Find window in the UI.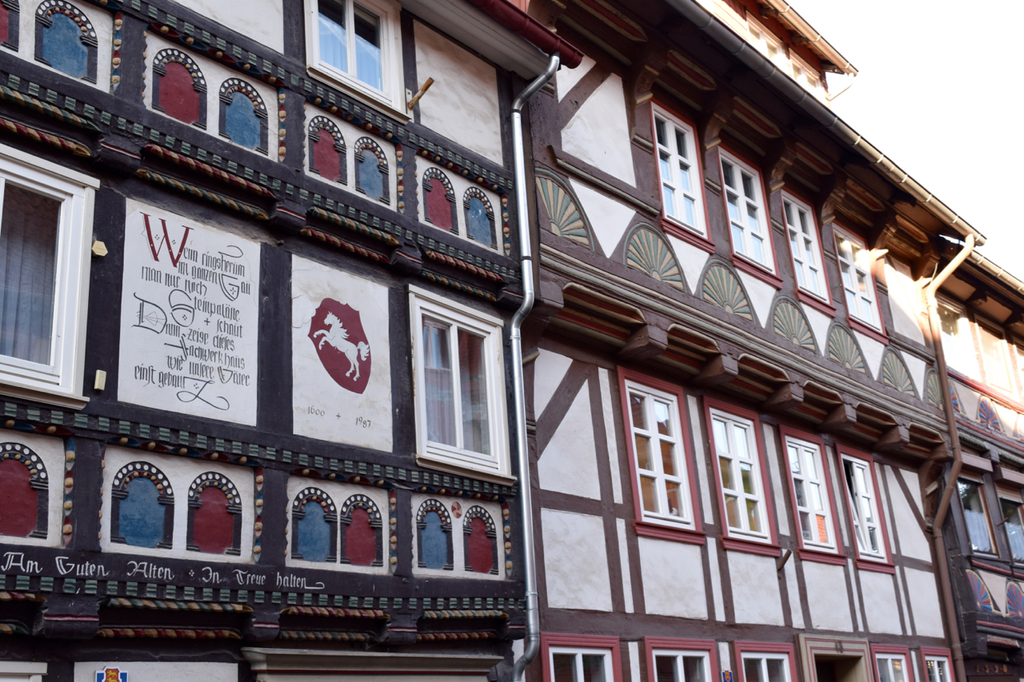
UI element at 705,393,784,552.
